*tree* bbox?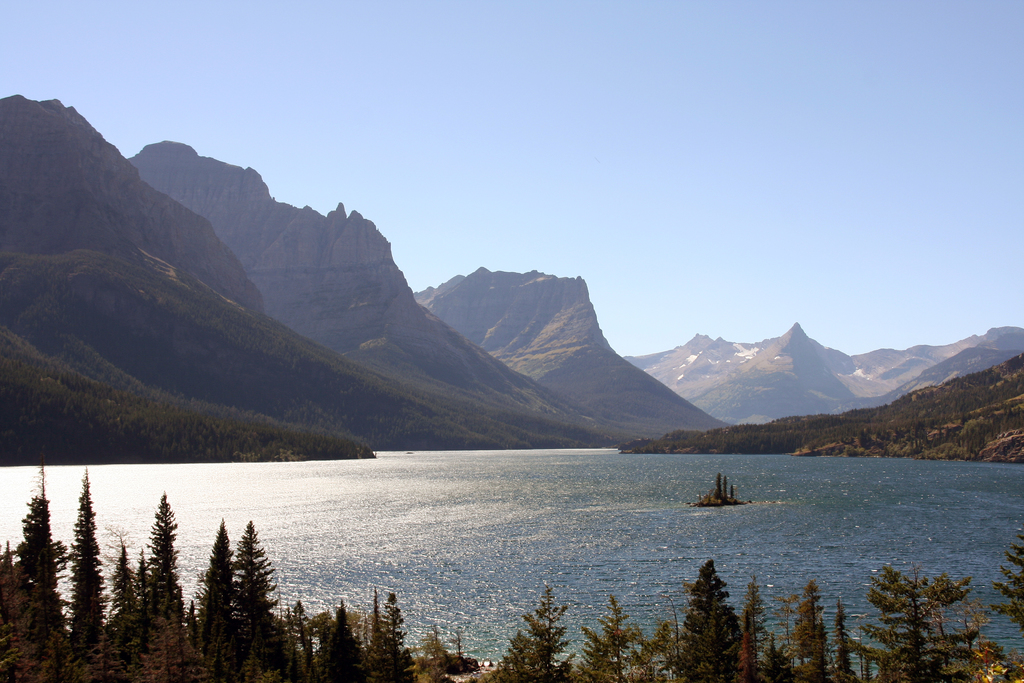
<bbox>822, 599, 865, 682</bbox>
